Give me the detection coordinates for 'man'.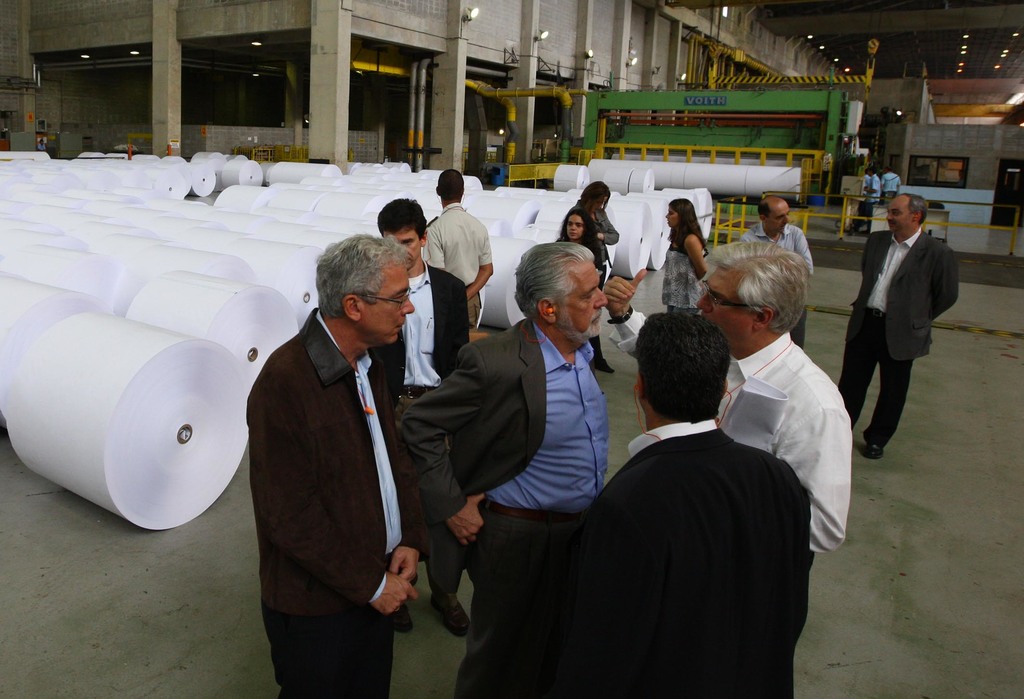
rect(847, 165, 879, 235).
